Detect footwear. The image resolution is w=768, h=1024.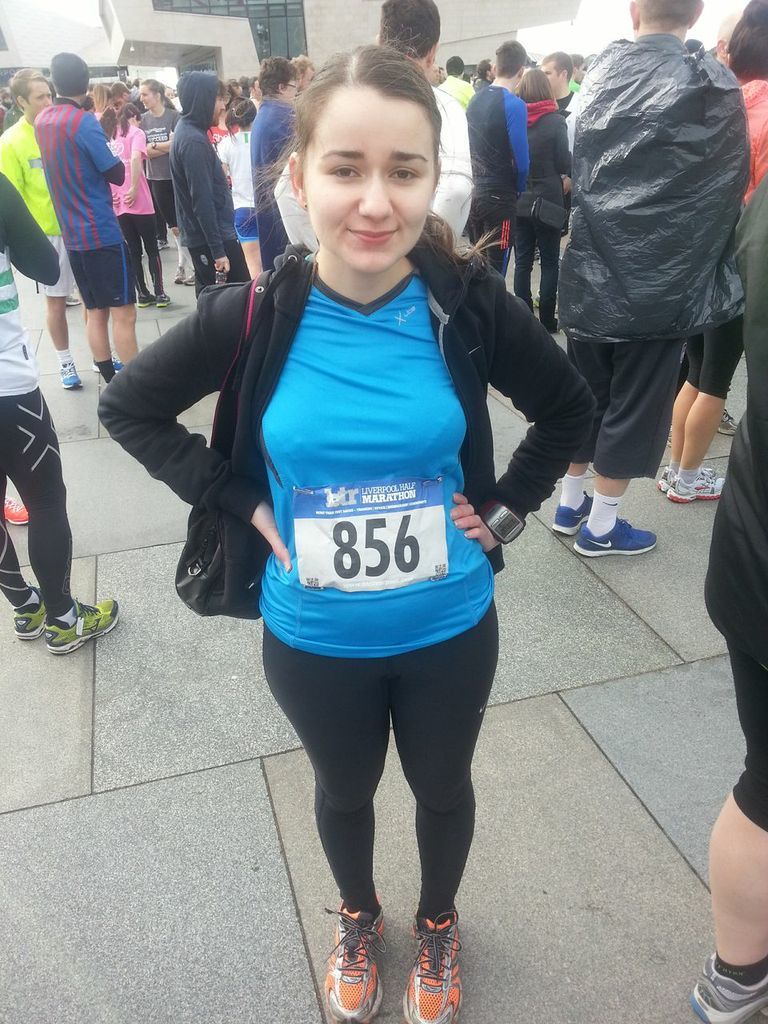
321/916/402/1017.
